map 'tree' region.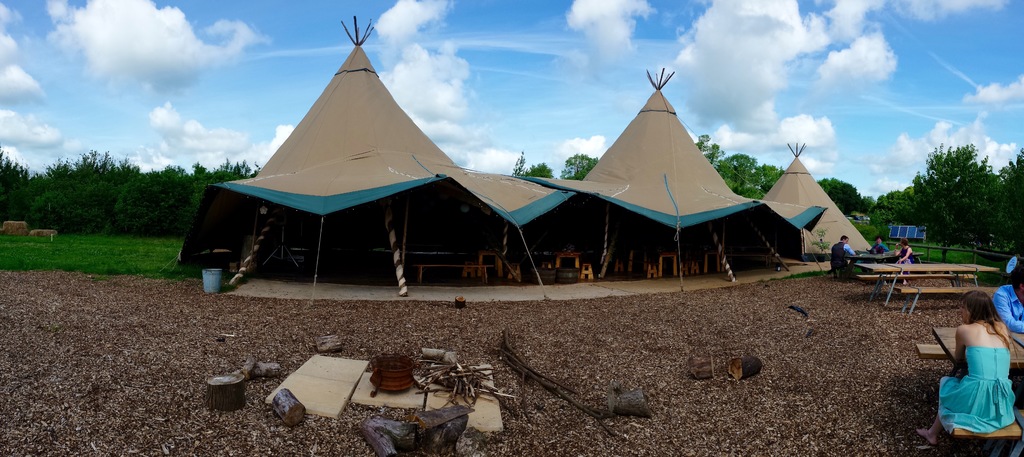
Mapped to (561, 149, 598, 182).
